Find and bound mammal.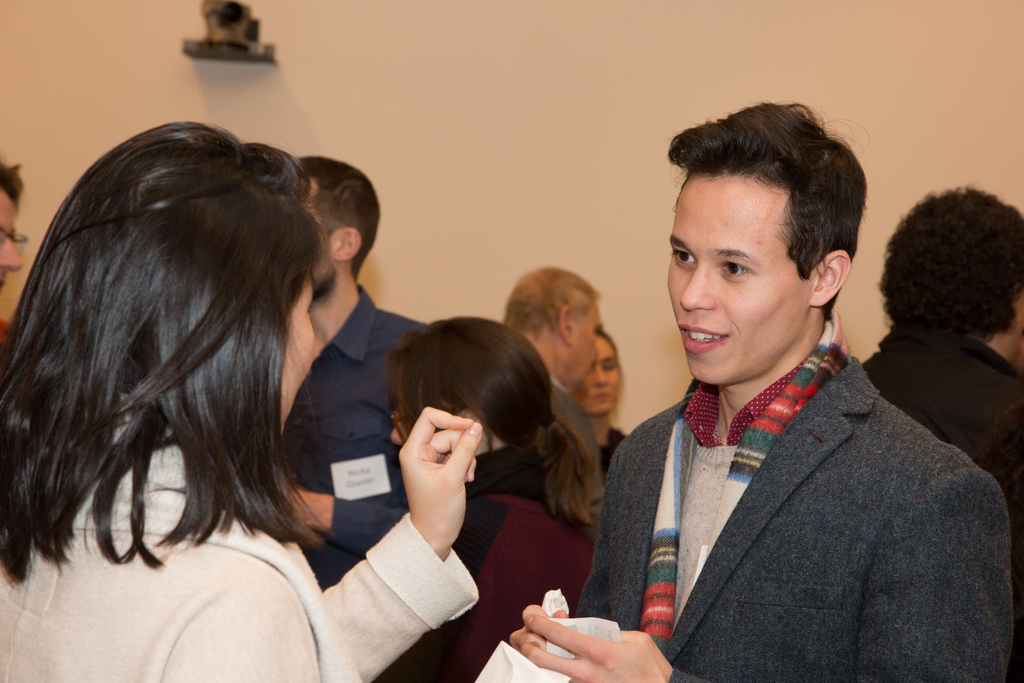
Bound: locate(383, 315, 605, 672).
